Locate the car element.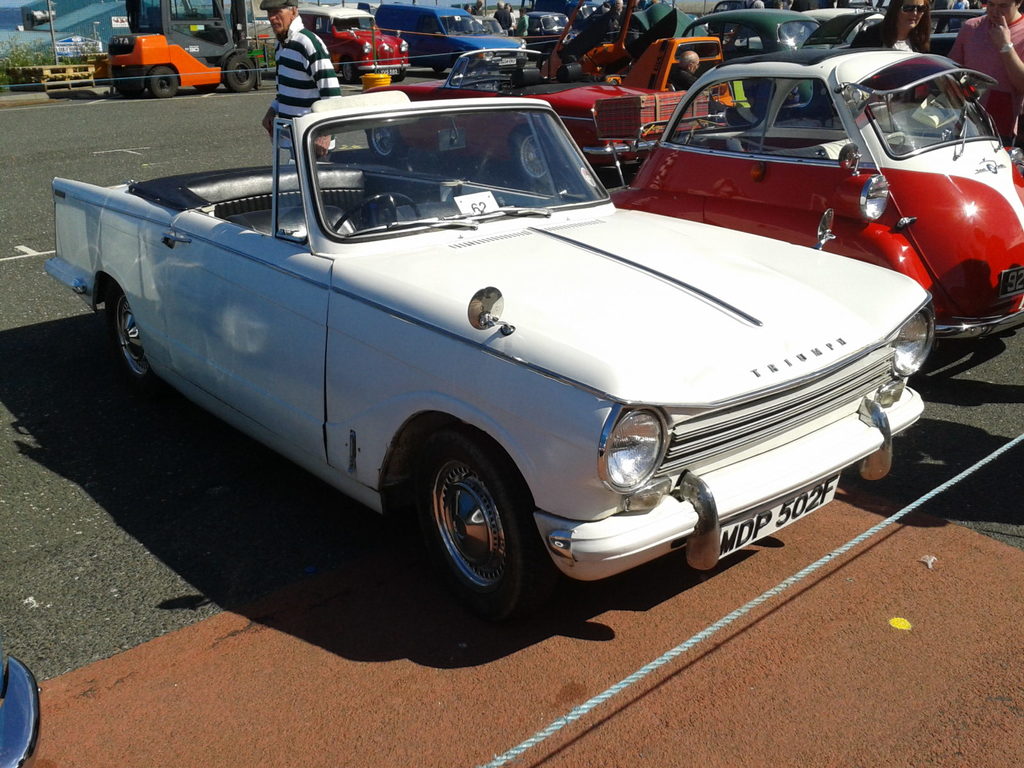
Element bbox: [x1=303, y1=4, x2=408, y2=78].
